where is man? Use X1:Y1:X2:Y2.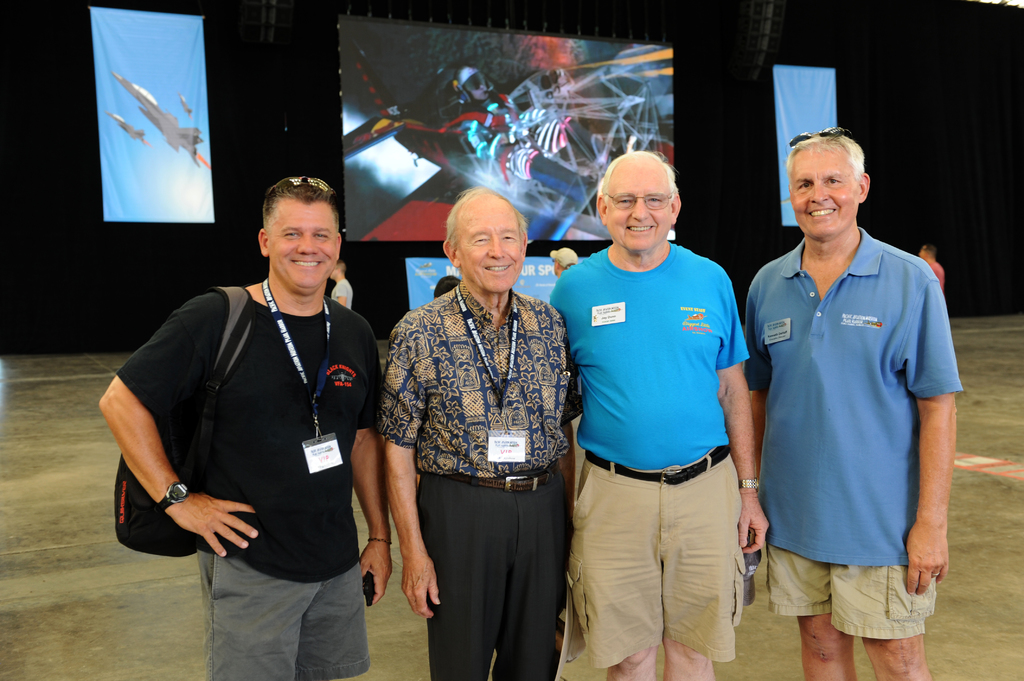
98:173:396:680.
